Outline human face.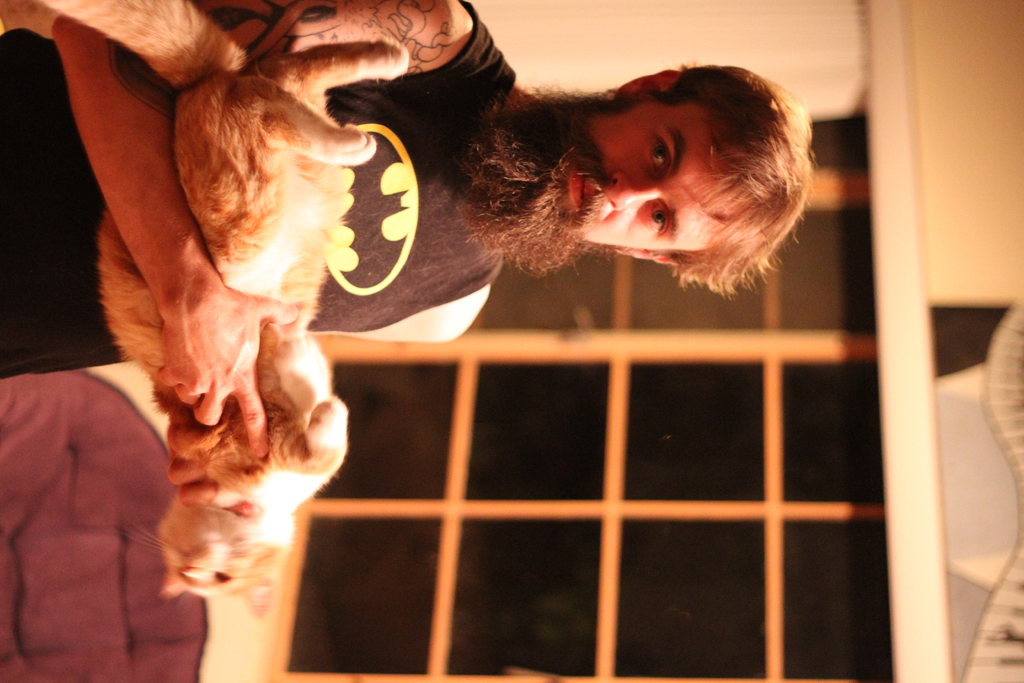
Outline: BBox(444, 88, 758, 276).
